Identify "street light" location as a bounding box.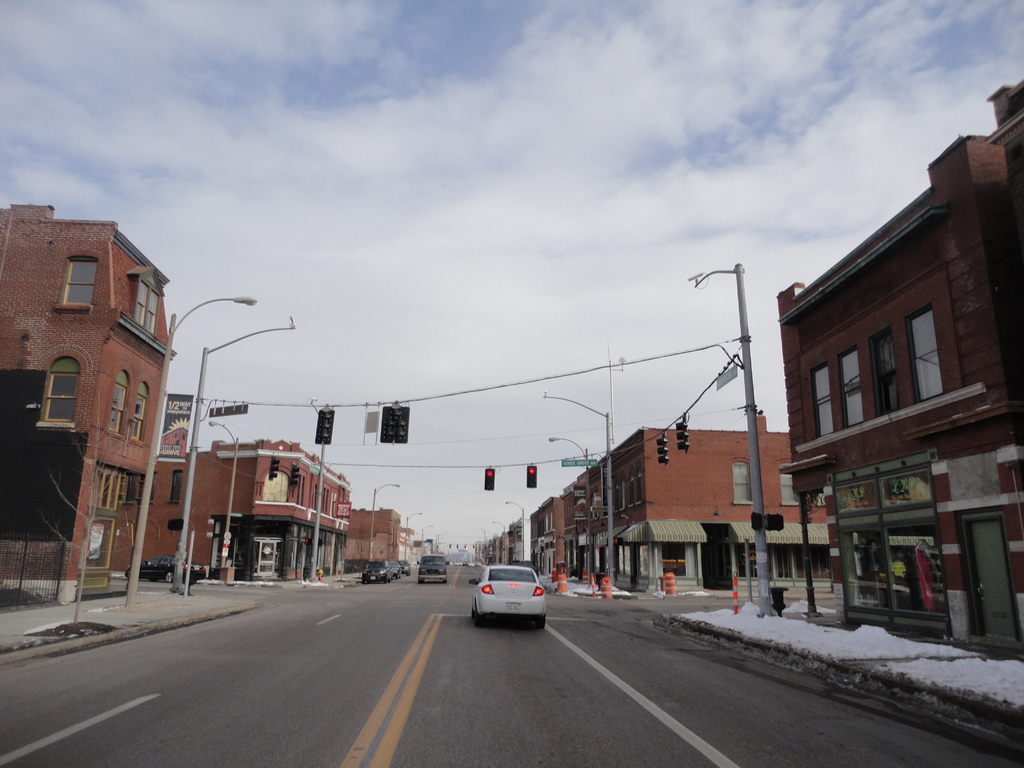
bbox(678, 258, 773, 615).
